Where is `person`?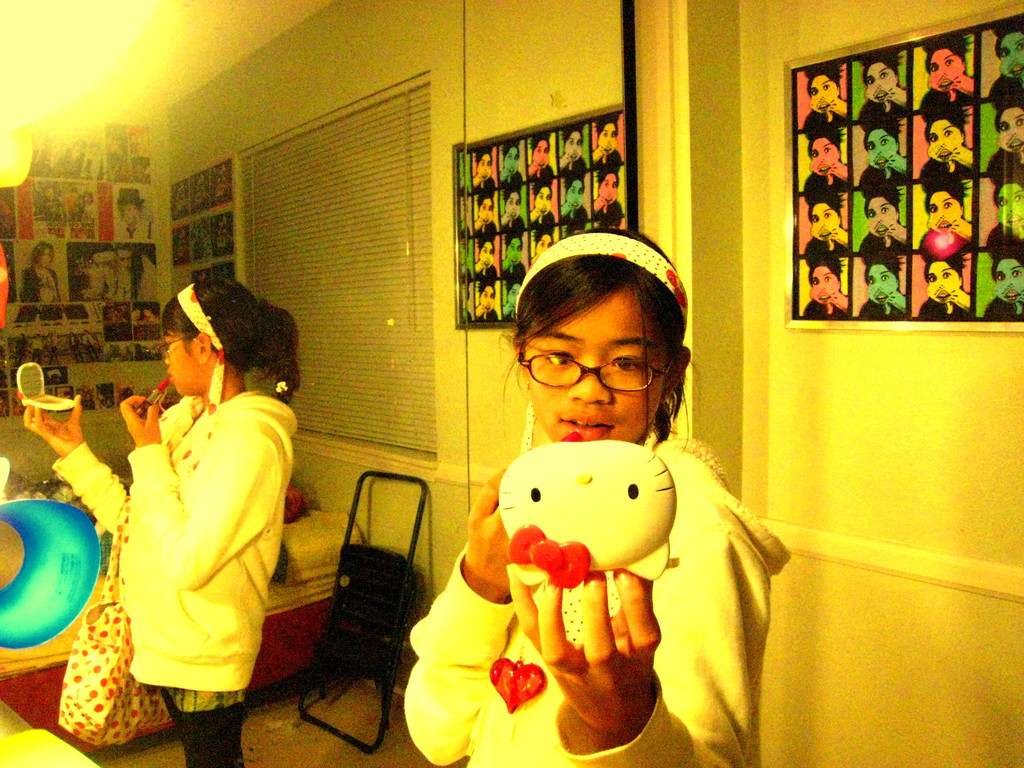
crop(860, 114, 913, 178).
